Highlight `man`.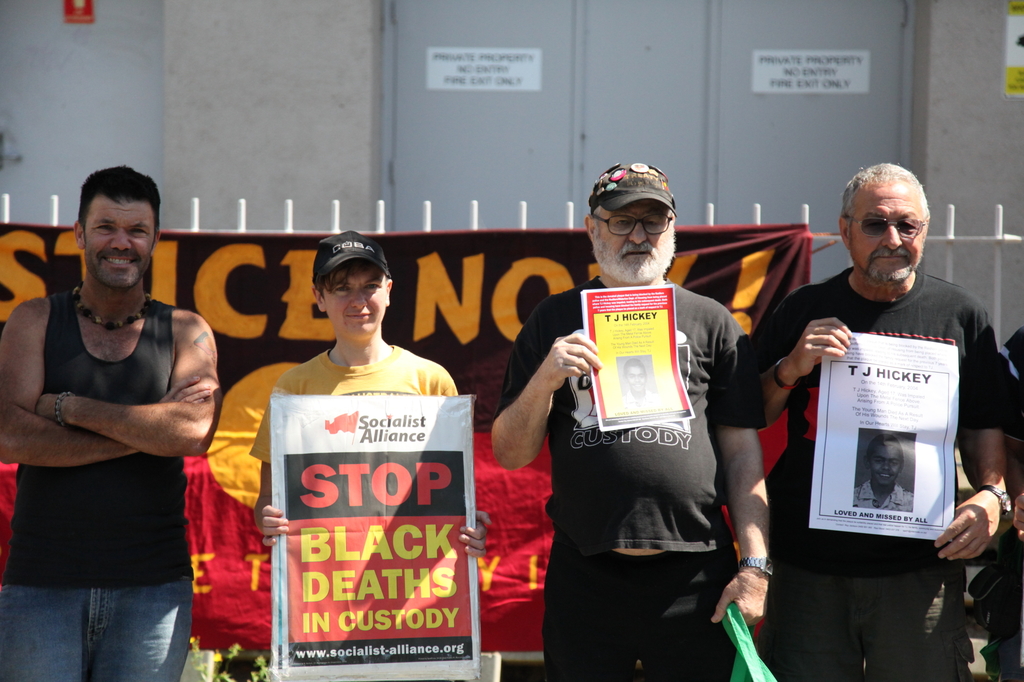
Highlighted region: select_region(622, 357, 662, 409).
